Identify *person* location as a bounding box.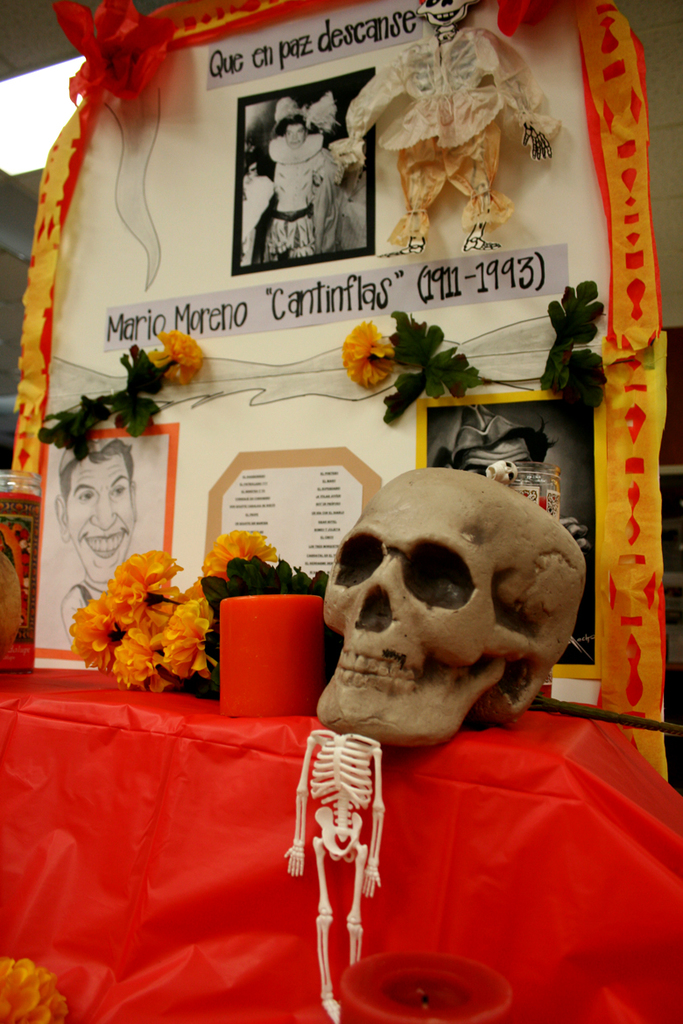
region(55, 436, 134, 627).
